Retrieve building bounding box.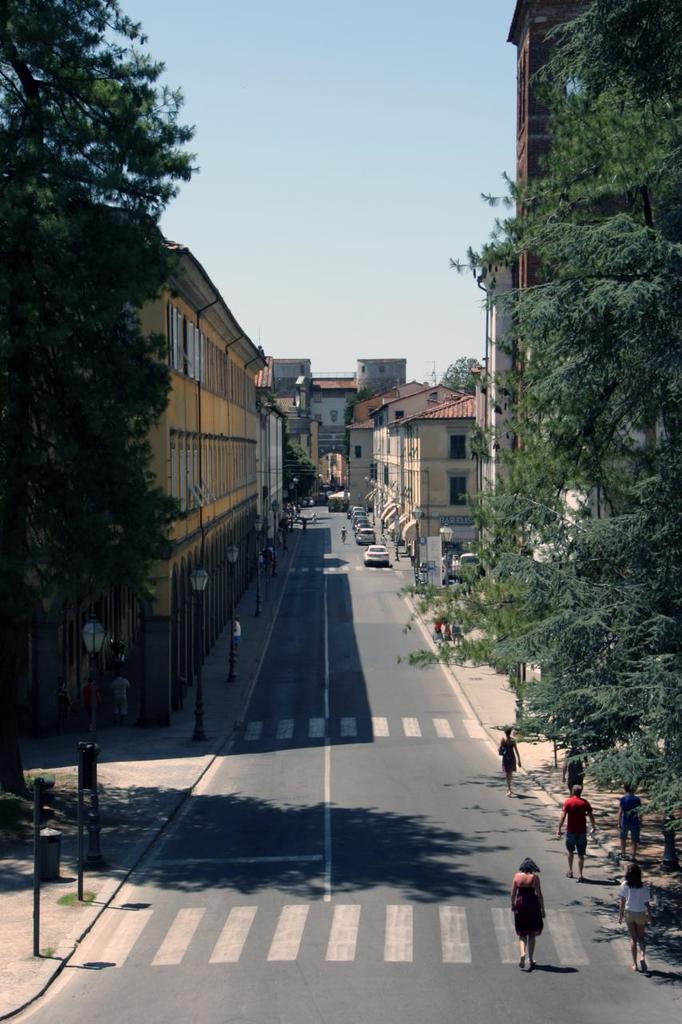
Bounding box: <box>0,237,270,724</box>.
